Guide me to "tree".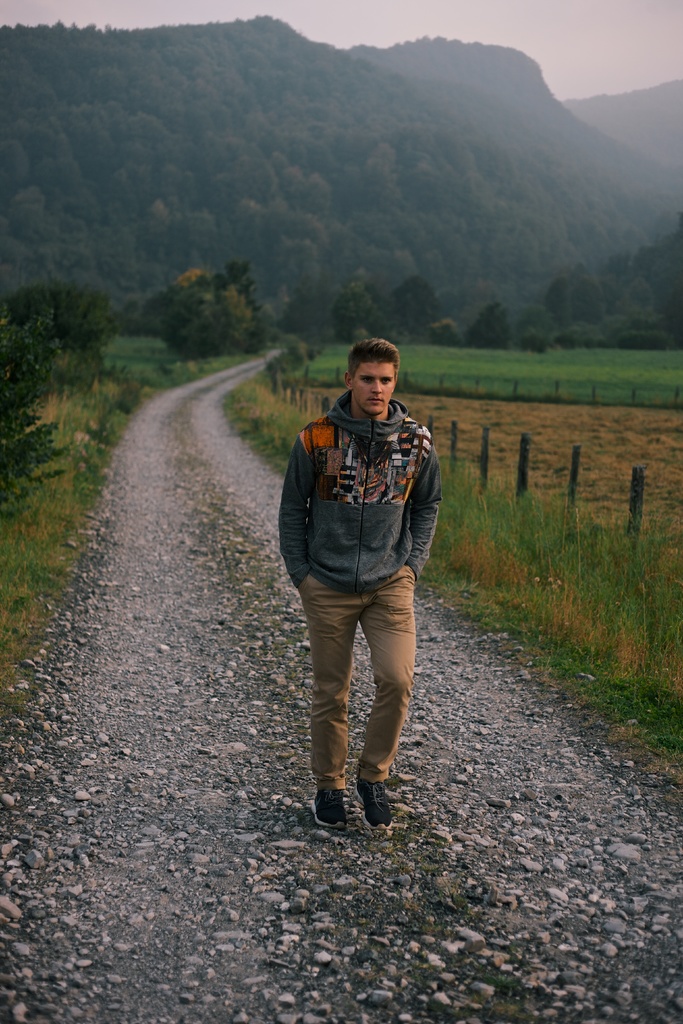
Guidance: [381,265,444,351].
